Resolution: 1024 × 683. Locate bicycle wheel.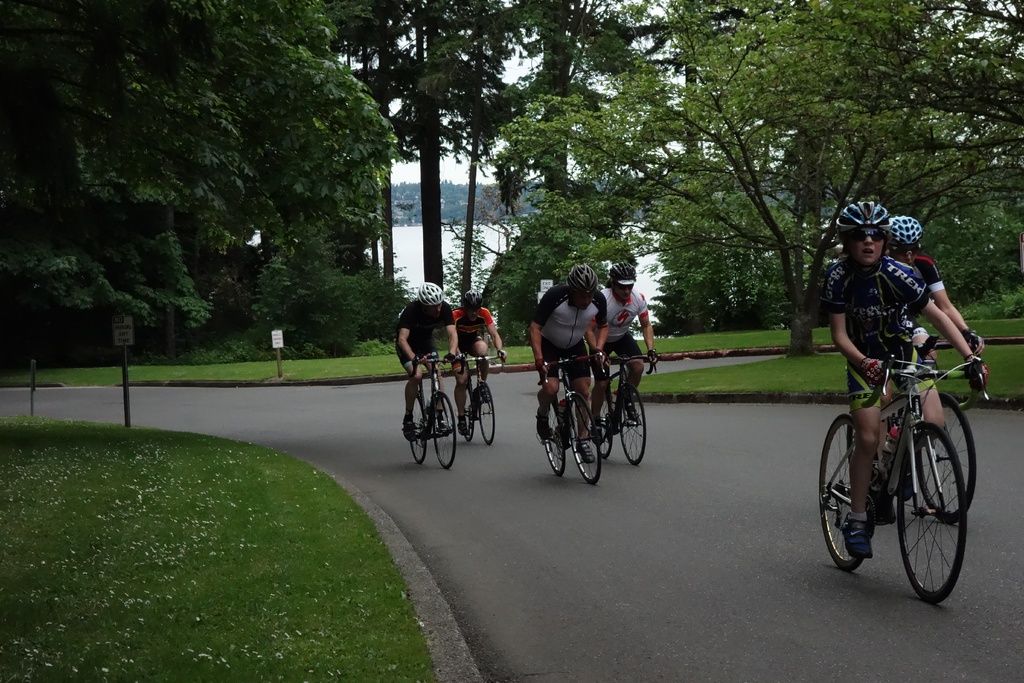
{"left": 477, "top": 385, "right": 496, "bottom": 448}.
